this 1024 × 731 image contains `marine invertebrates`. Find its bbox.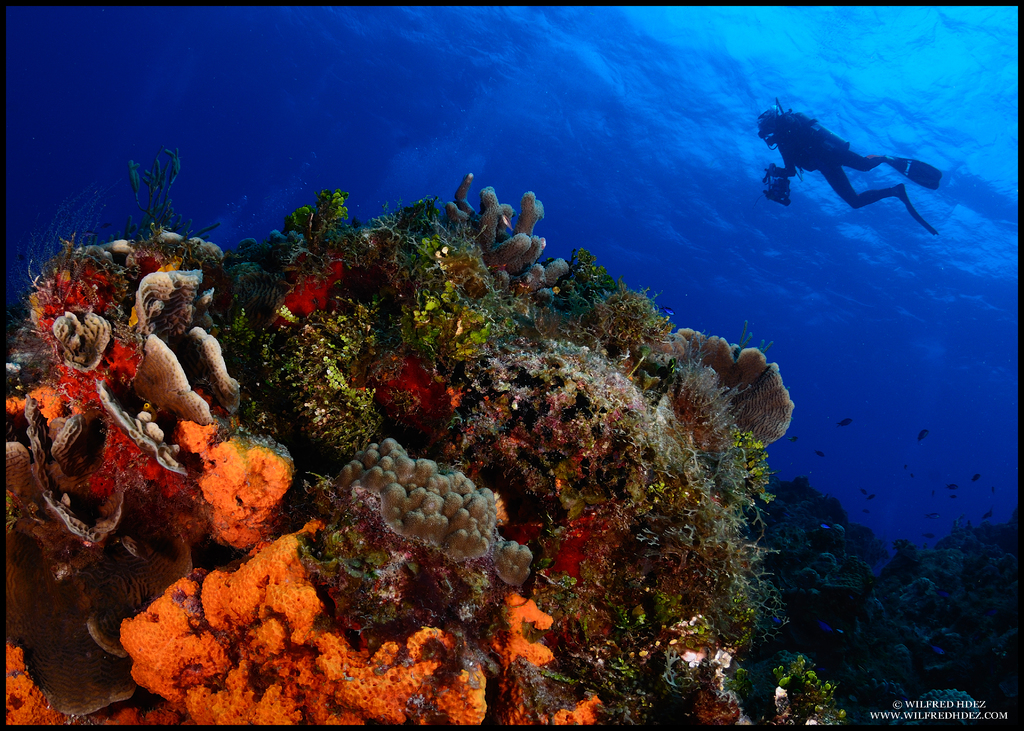
(left=170, top=414, right=315, bottom=567).
